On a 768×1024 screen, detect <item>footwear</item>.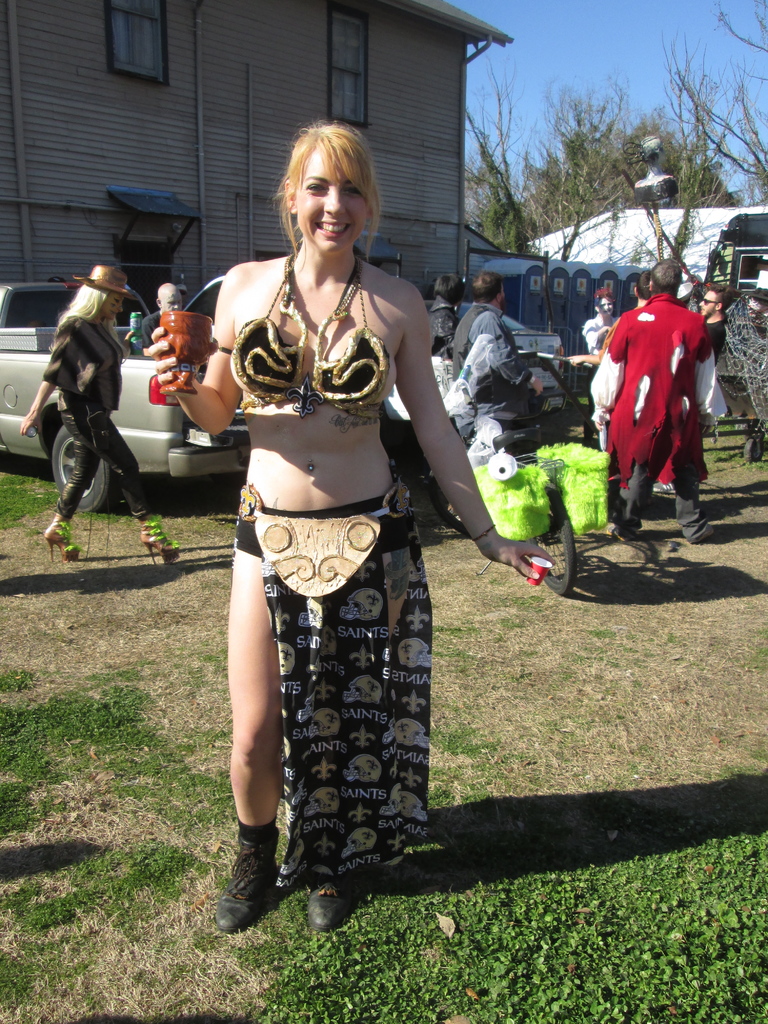
bbox=(651, 478, 676, 490).
